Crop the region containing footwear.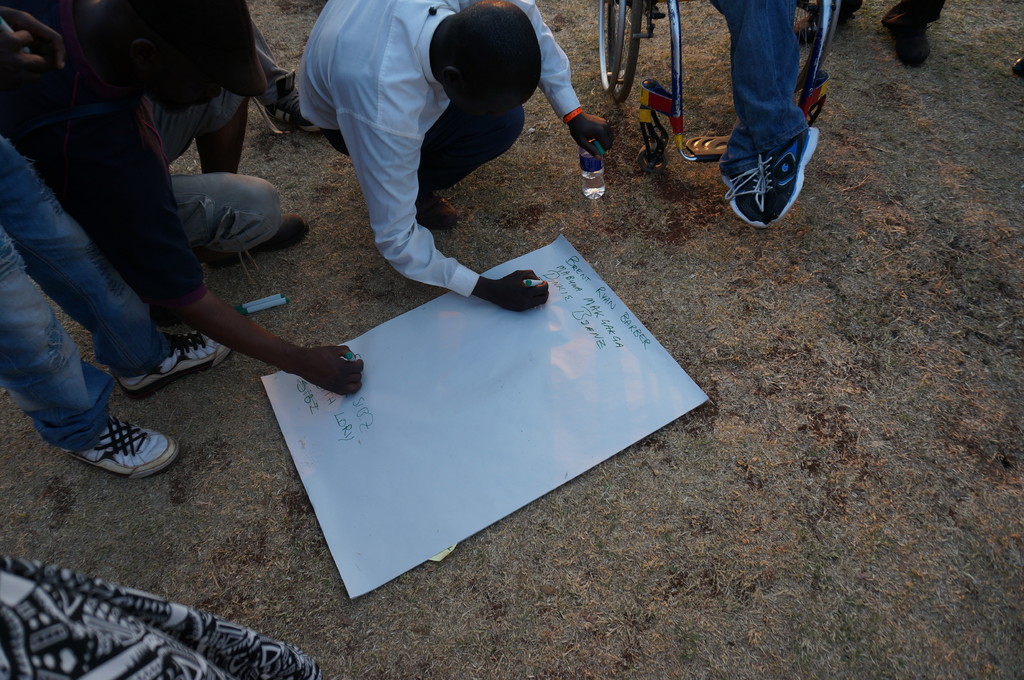
Crop region: [x1=796, y1=5, x2=850, y2=45].
